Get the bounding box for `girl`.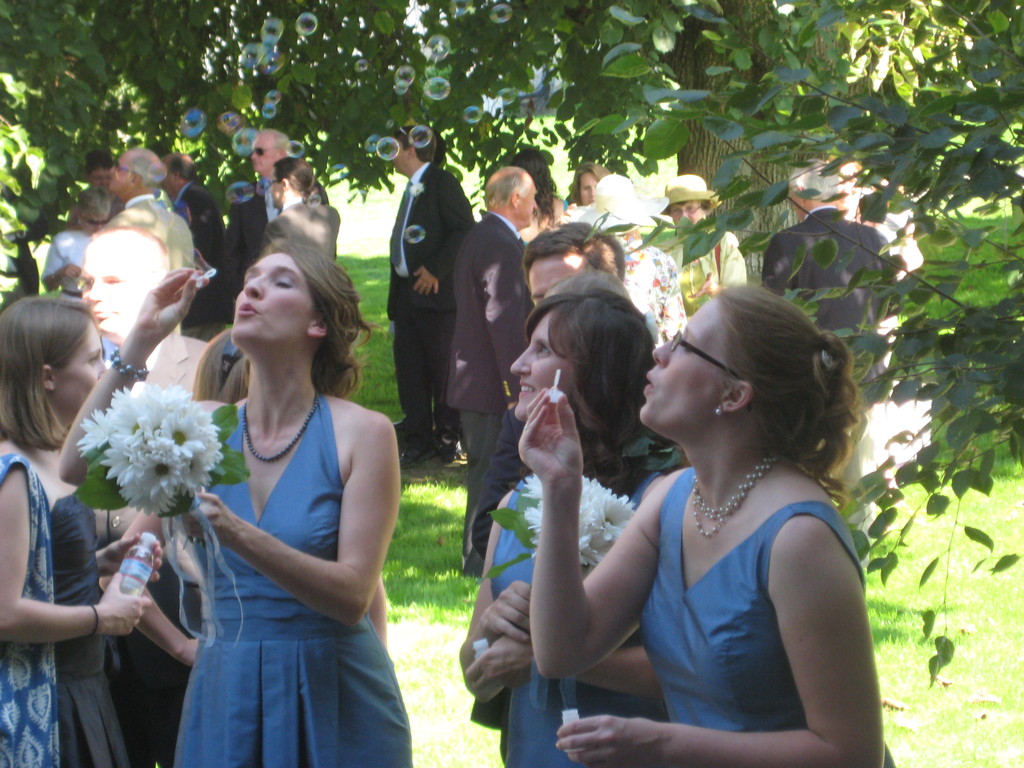
<box>0,300,163,767</box>.
